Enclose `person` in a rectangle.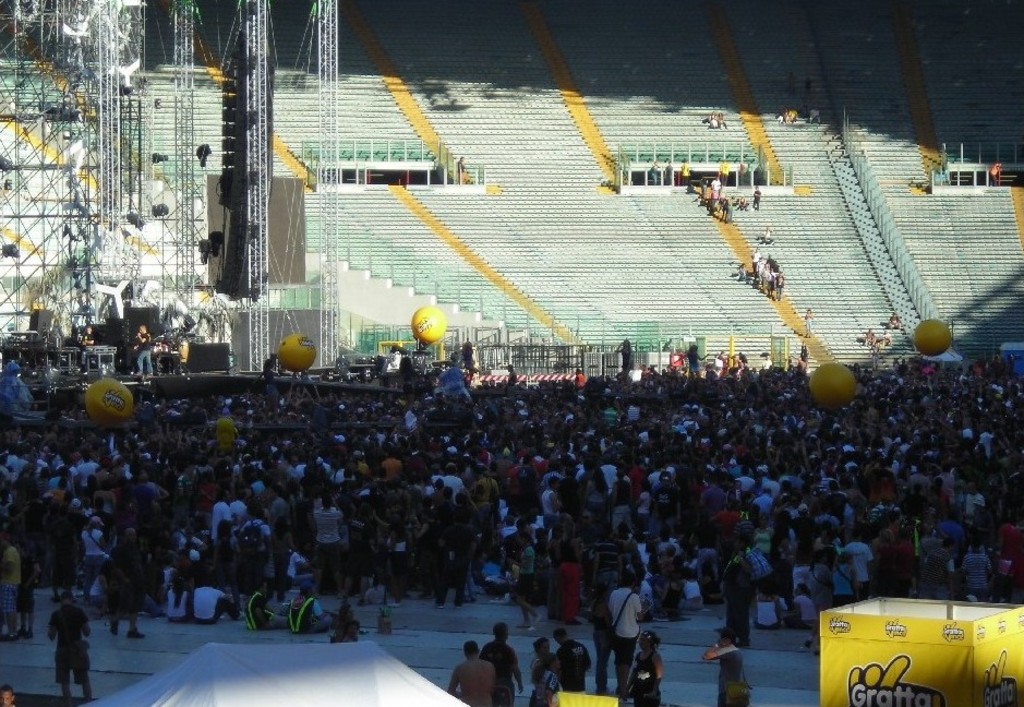
bbox=(109, 526, 145, 642).
